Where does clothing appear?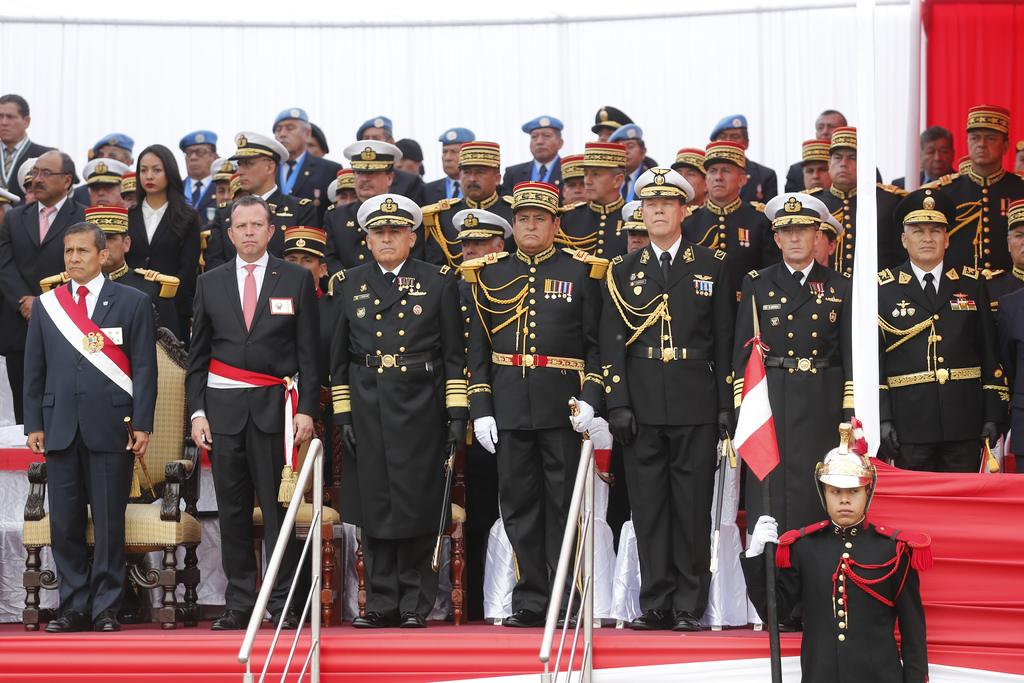
Appears at (left=740, top=520, right=929, bottom=682).
